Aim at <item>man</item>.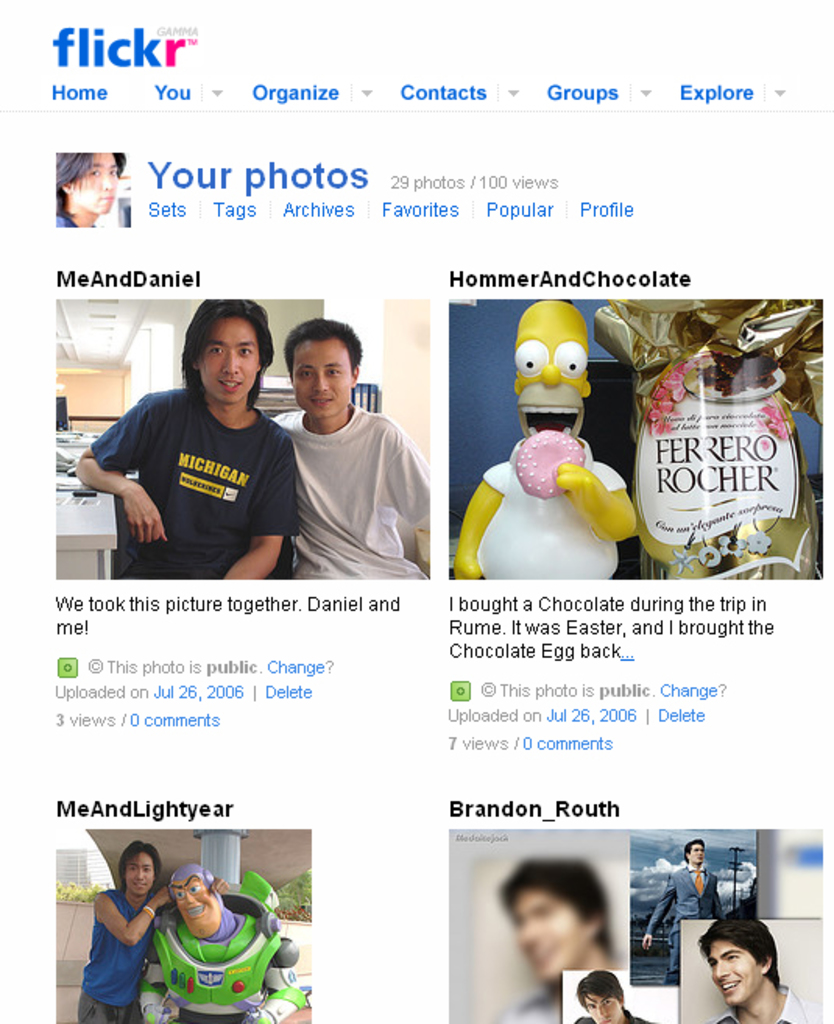
Aimed at locate(268, 316, 433, 583).
